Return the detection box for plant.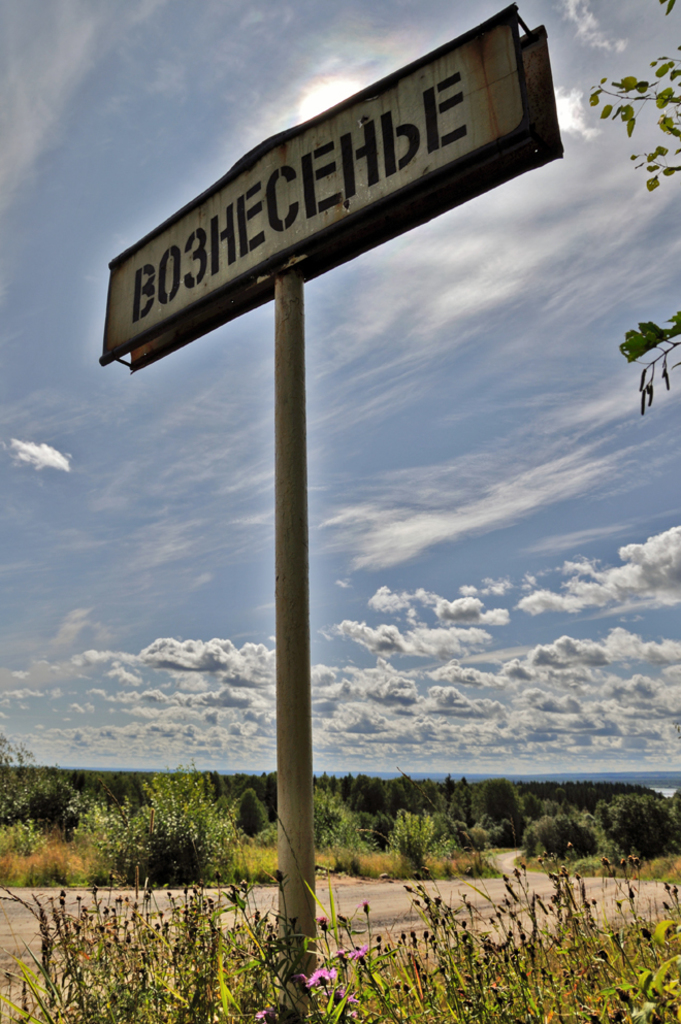
crop(0, 739, 57, 828).
